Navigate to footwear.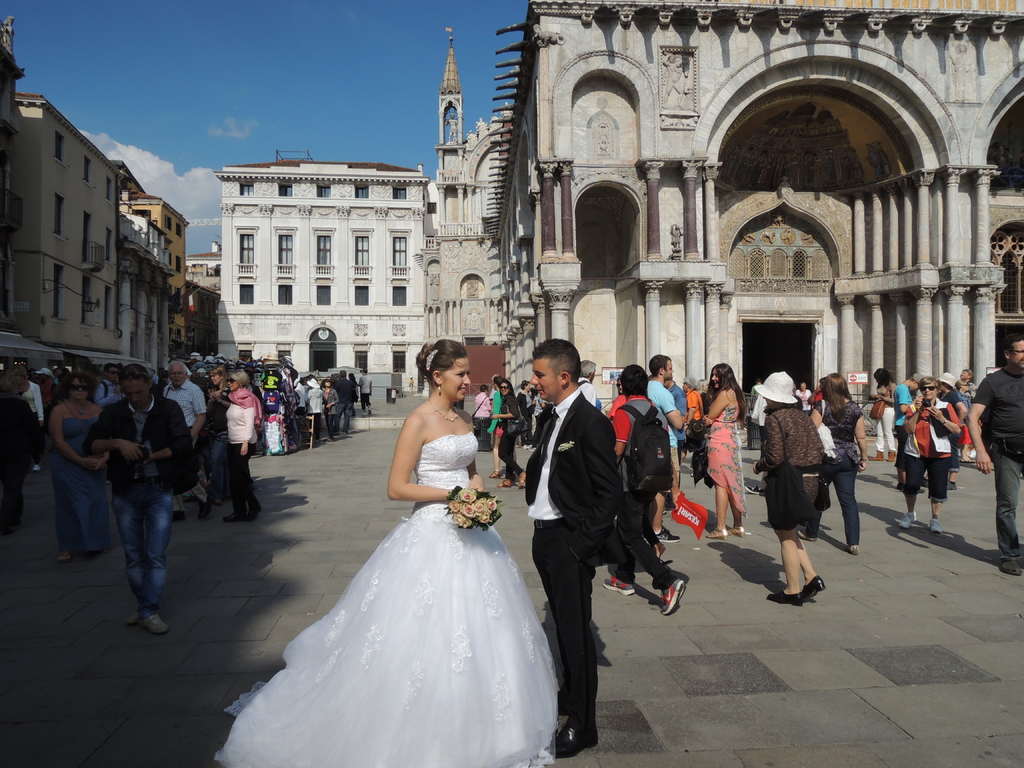
Navigation target: bbox(729, 525, 746, 536).
